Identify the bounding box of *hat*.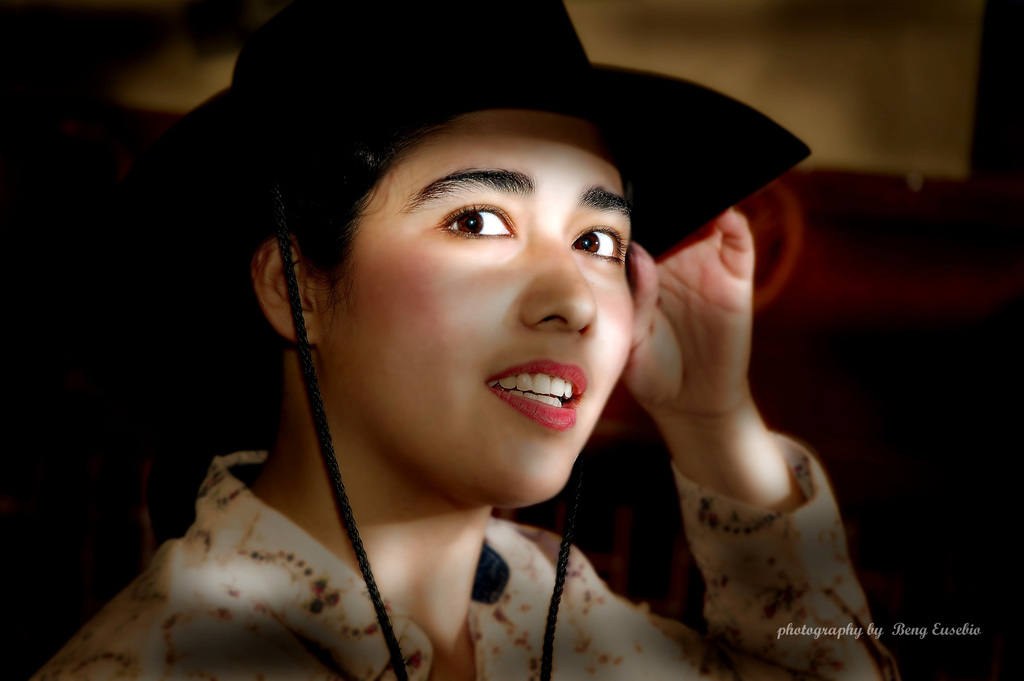
detection(131, 0, 812, 680).
